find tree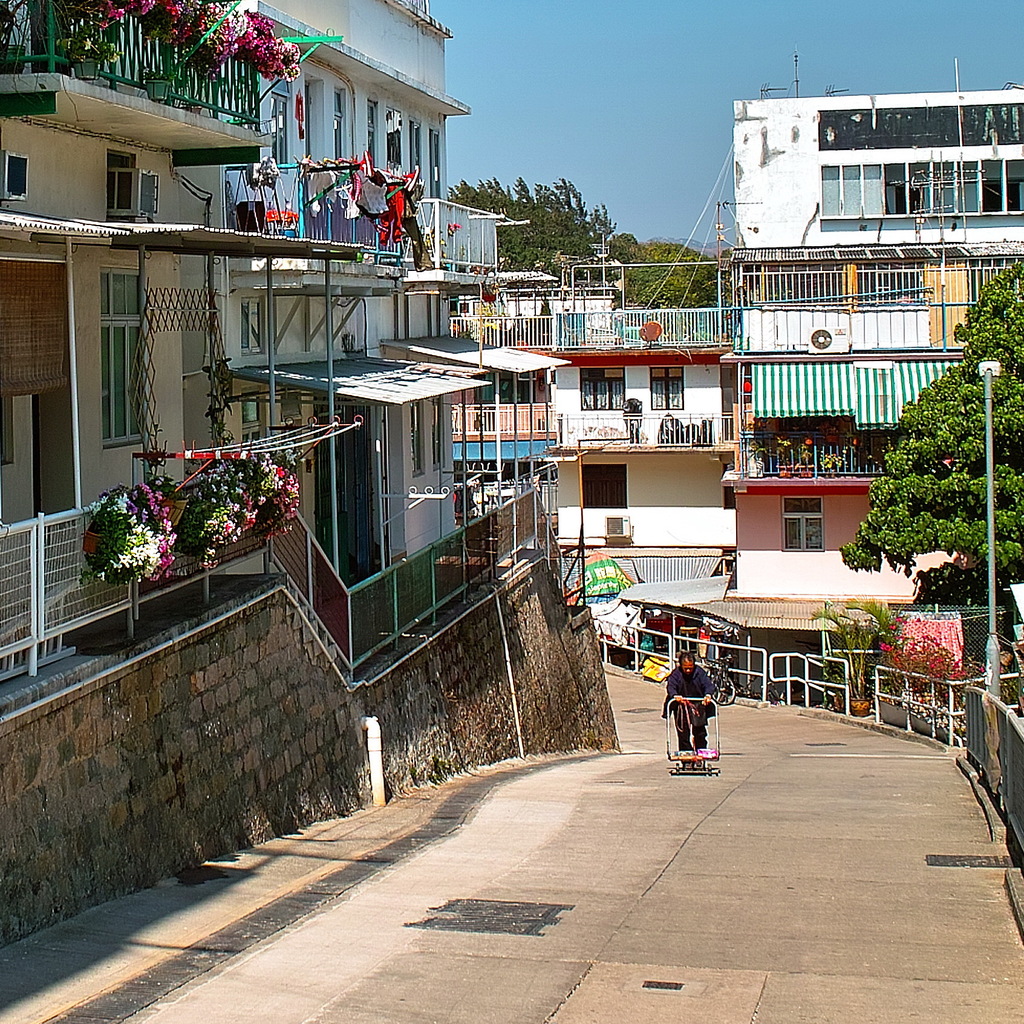
<box>827,230,1023,629</box>
